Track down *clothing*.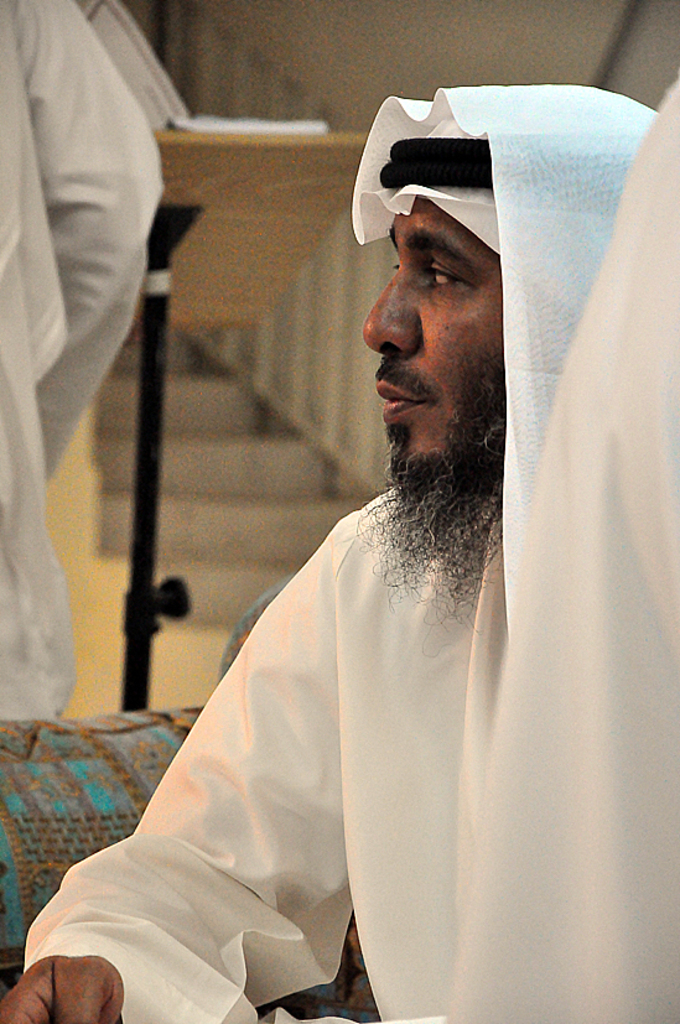
Tracked to crop(22, 537, 519, 1013).
